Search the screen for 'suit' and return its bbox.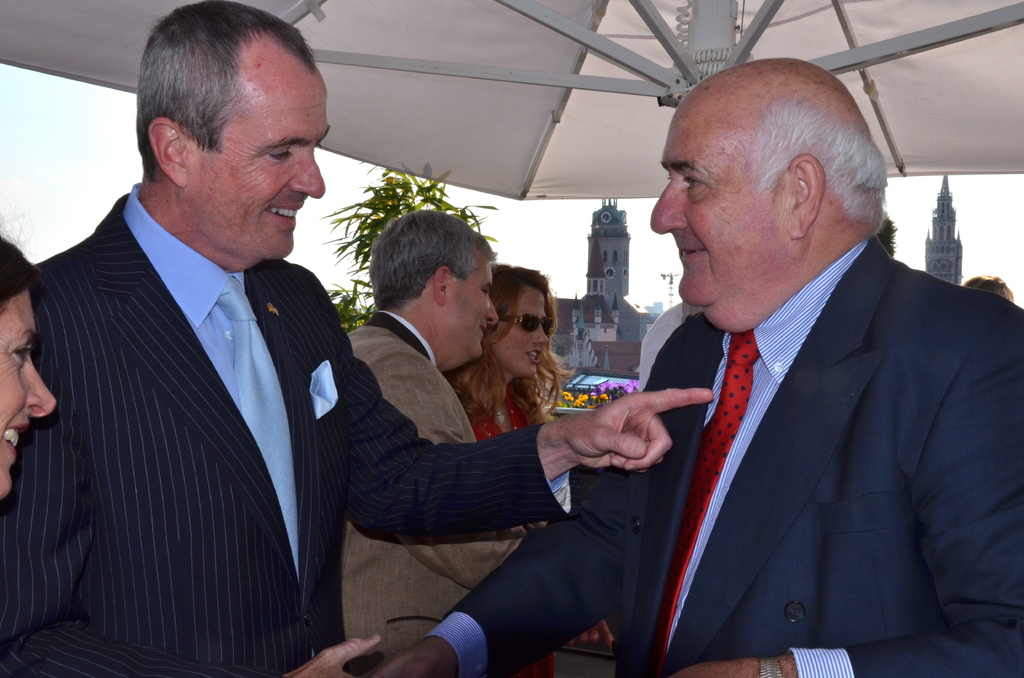
Found: (0, 172, 573, 677).
